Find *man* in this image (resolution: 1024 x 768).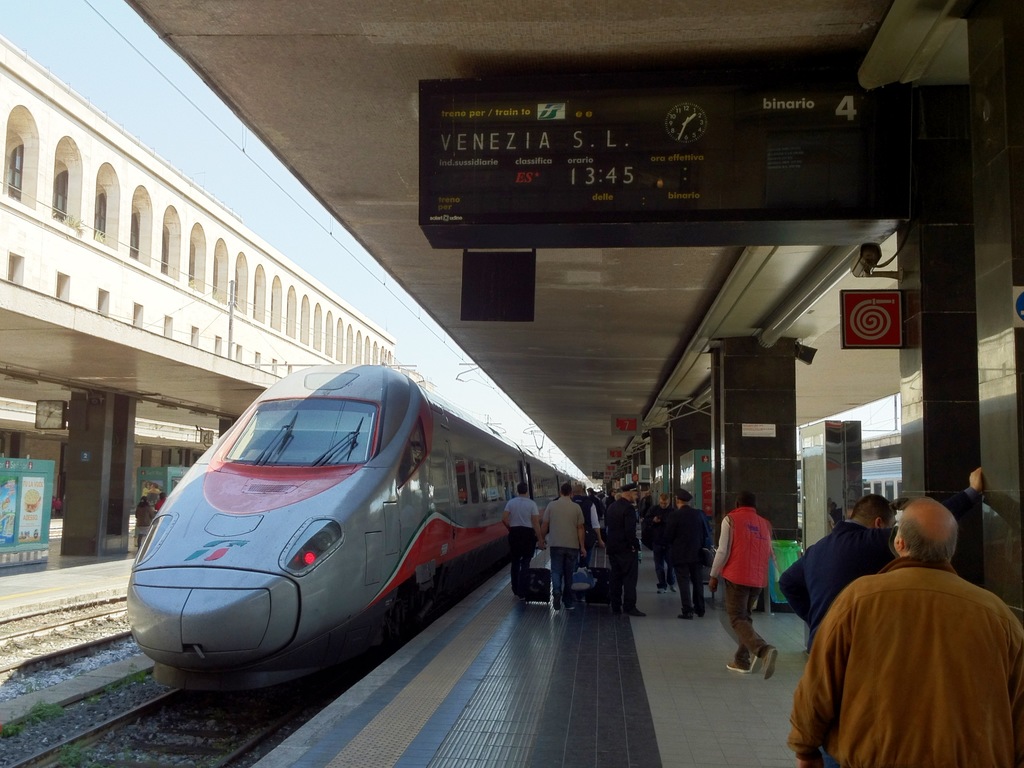
{"left": 708, "top": 488, "right": 779, "bottom": 681}.
